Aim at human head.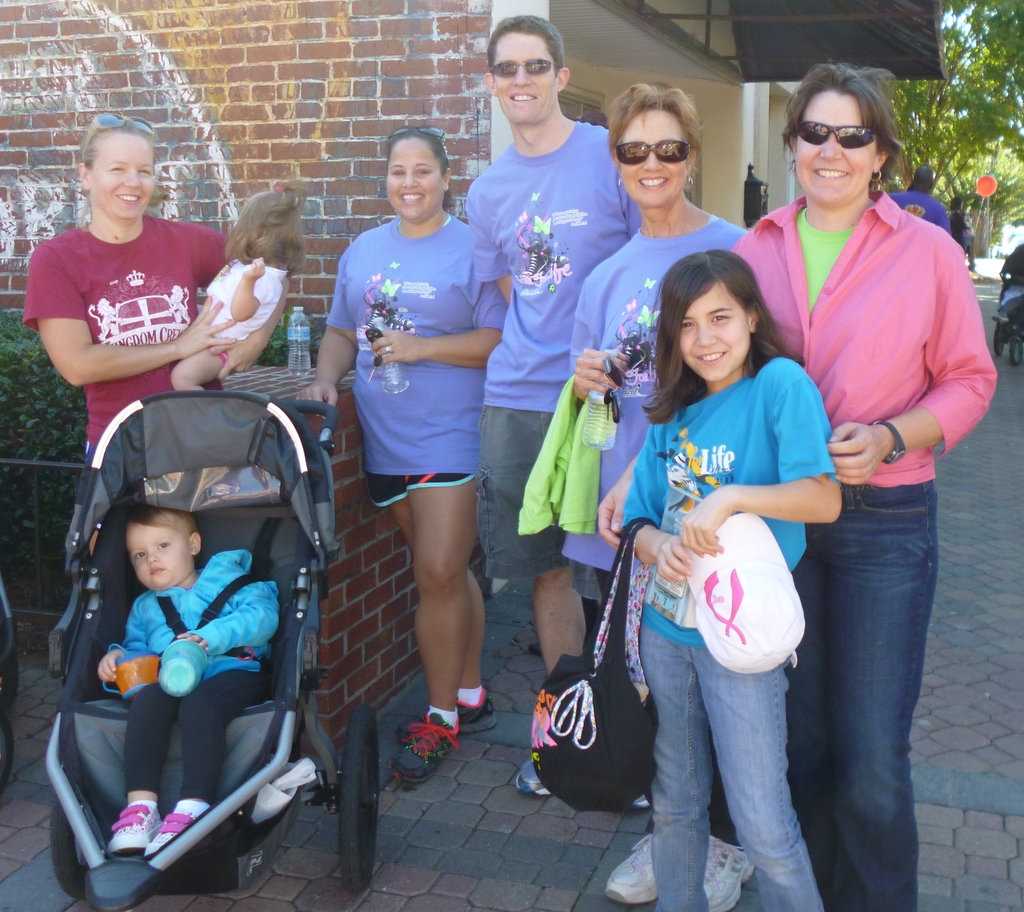
Aimed at [left=225, top=171, right=308, bottom=268].
